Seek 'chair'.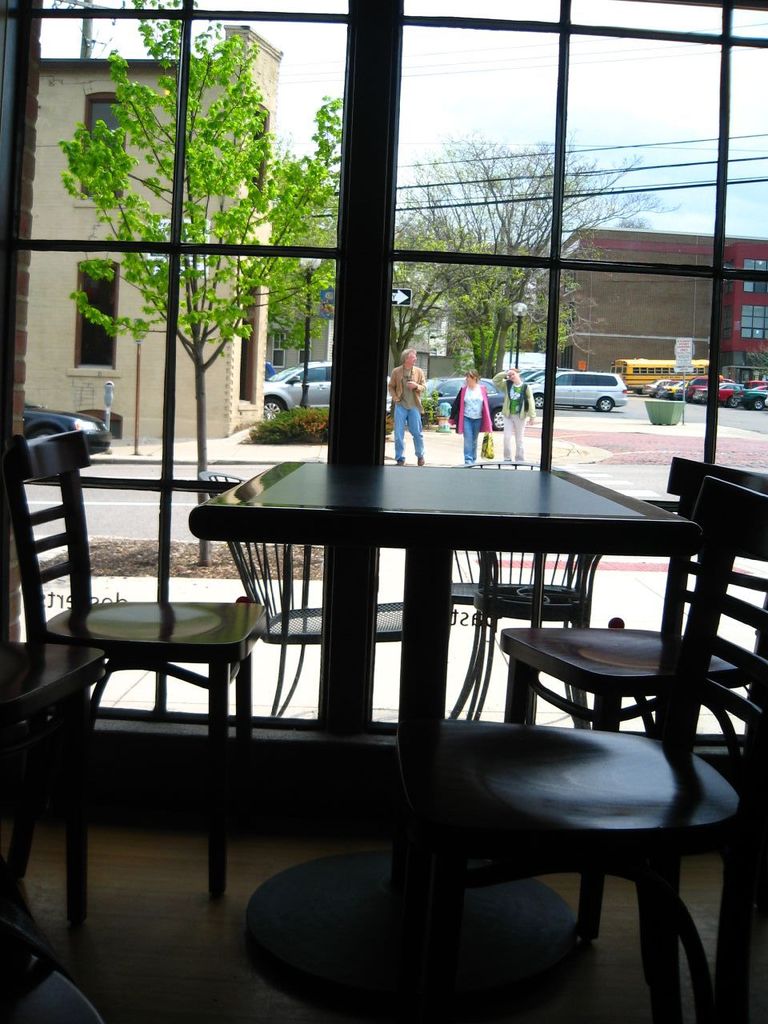
Rect(456, 478, 767, 1023).
